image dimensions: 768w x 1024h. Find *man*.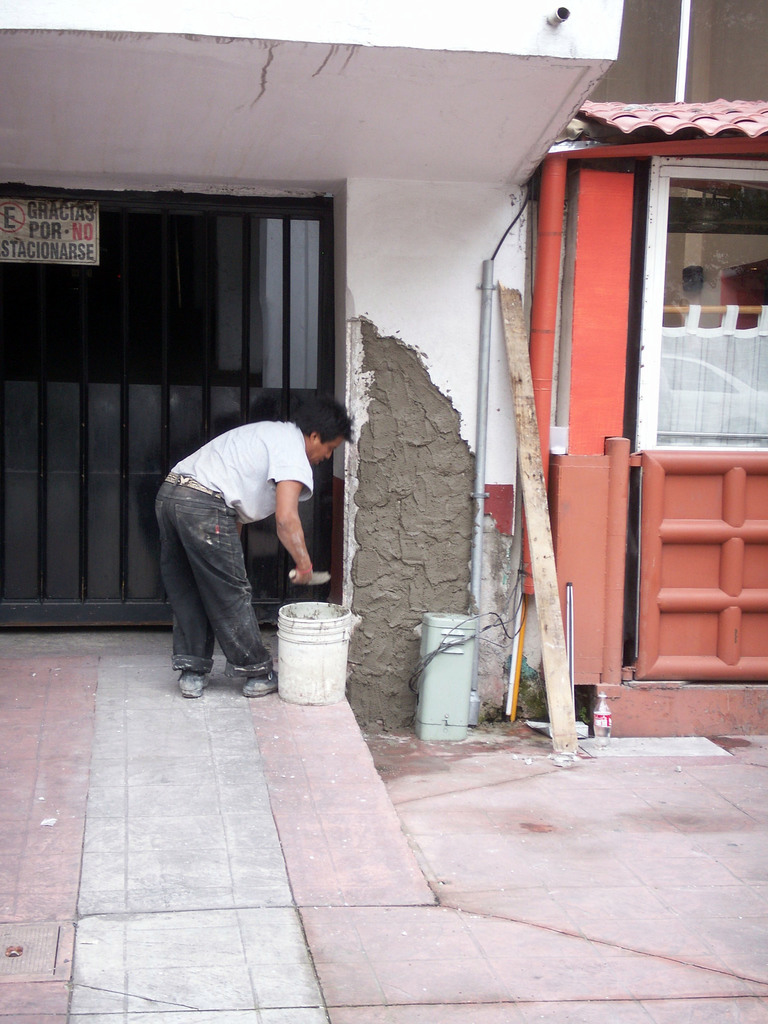
148 394 367 703.
